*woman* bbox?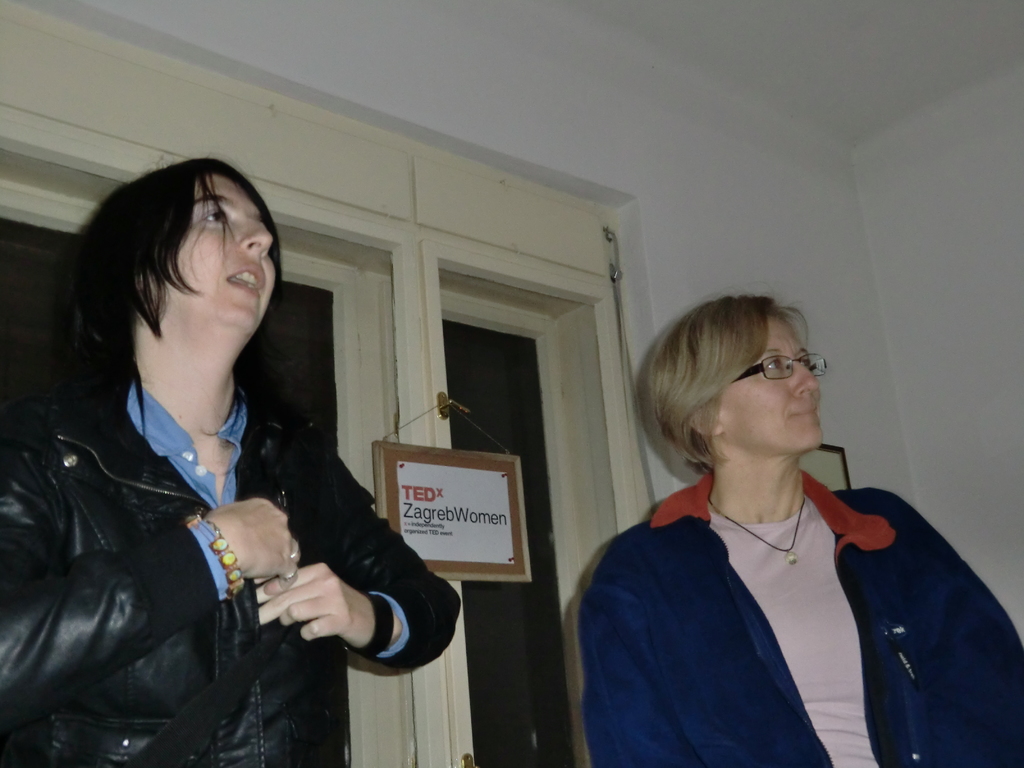
region(0, 159, 460, 765)
